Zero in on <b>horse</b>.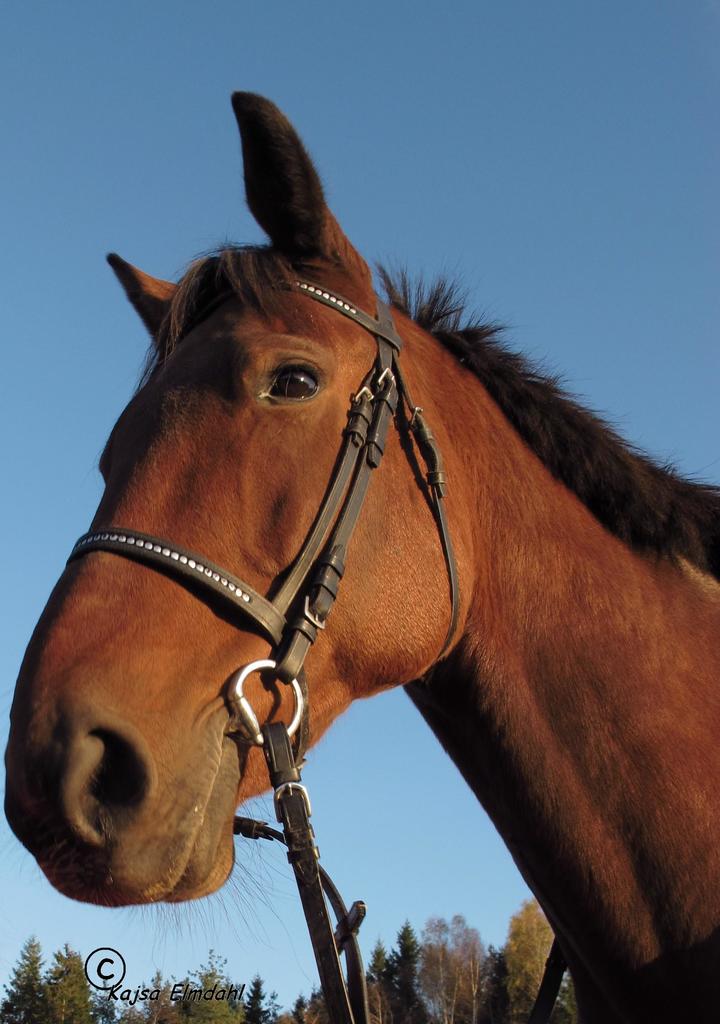
Zeroed in: 2:89:719:1023.
